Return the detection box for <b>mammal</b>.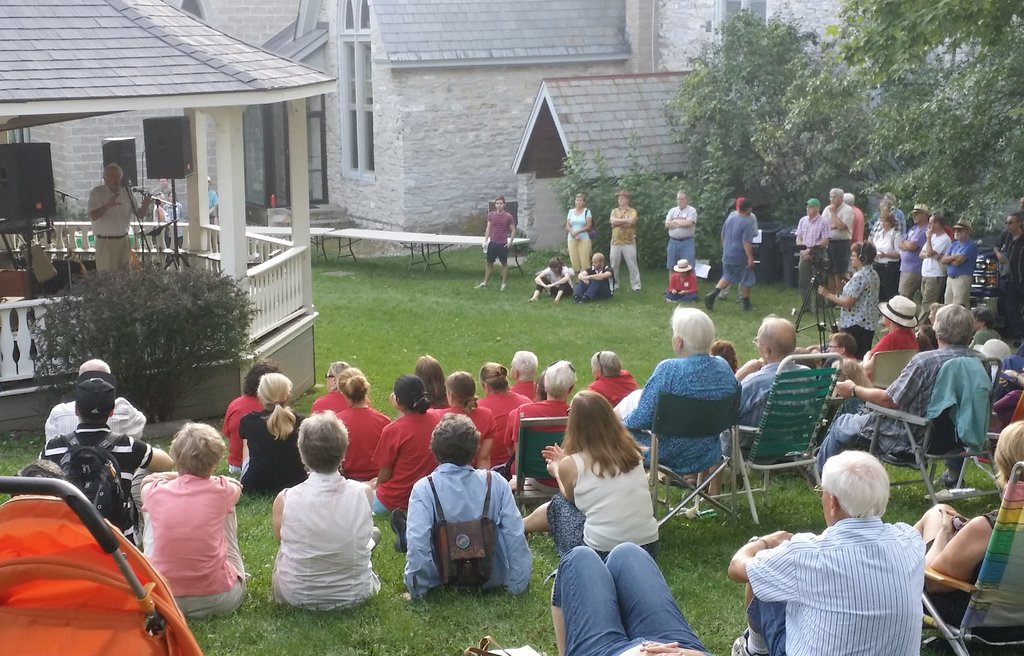
BBox(706, 200, 760, 306).
